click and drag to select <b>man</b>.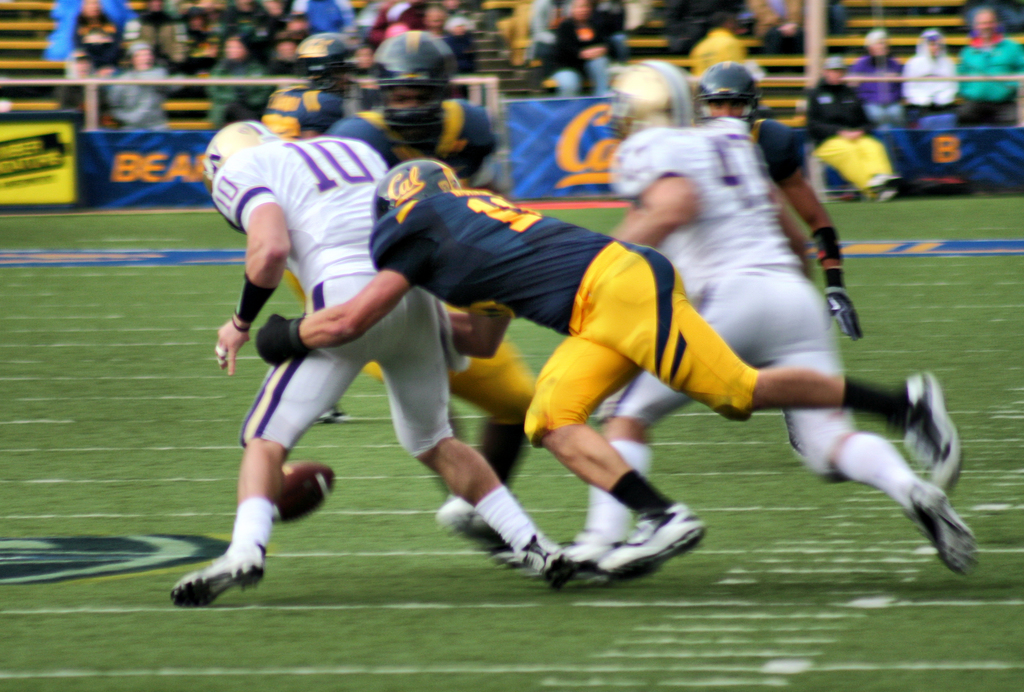
Selection: 808:54:901:201.
